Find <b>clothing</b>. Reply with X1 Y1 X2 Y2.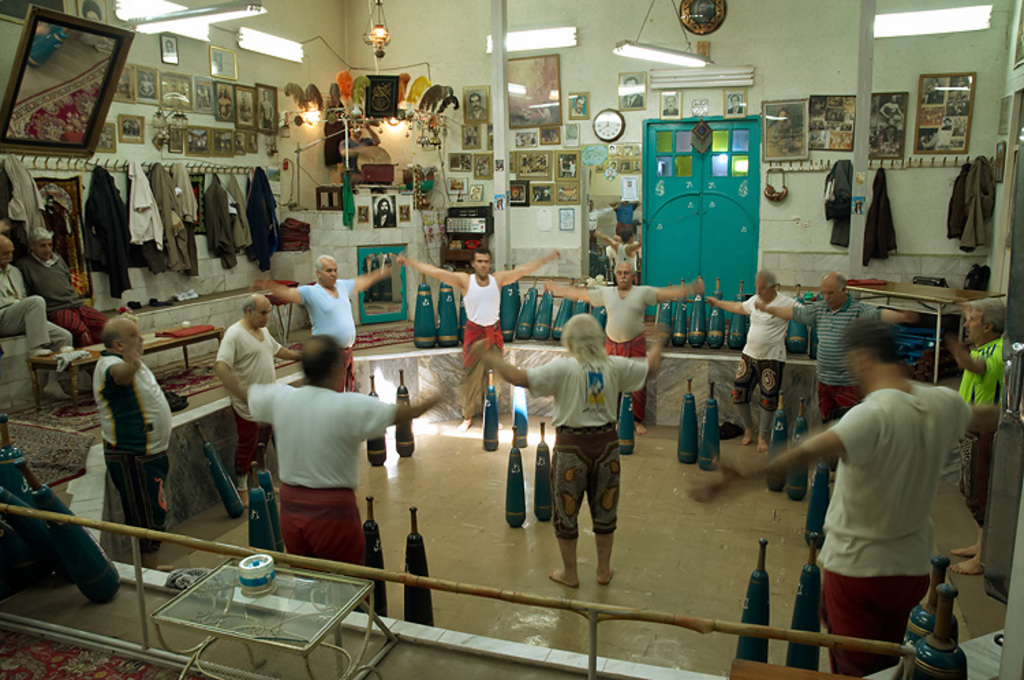
763 116 797 149.
